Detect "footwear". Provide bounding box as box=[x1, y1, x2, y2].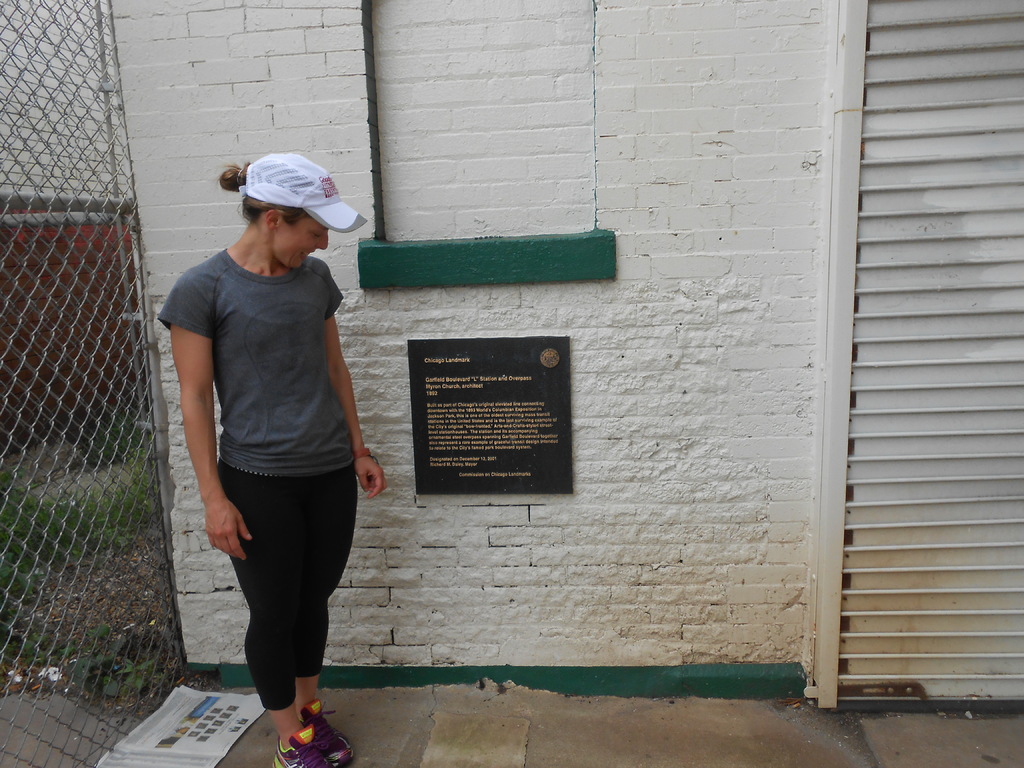
box=[265, 720, 330, 767].
